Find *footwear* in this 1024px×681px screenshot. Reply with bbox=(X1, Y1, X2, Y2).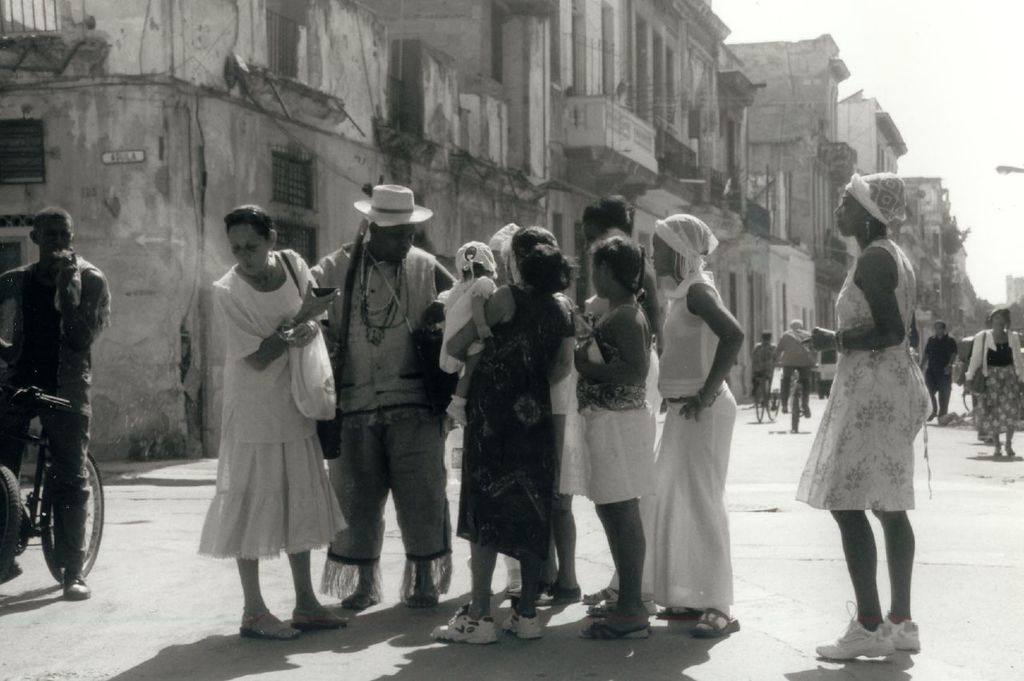
bbox=(886, 608, 926, 657).
